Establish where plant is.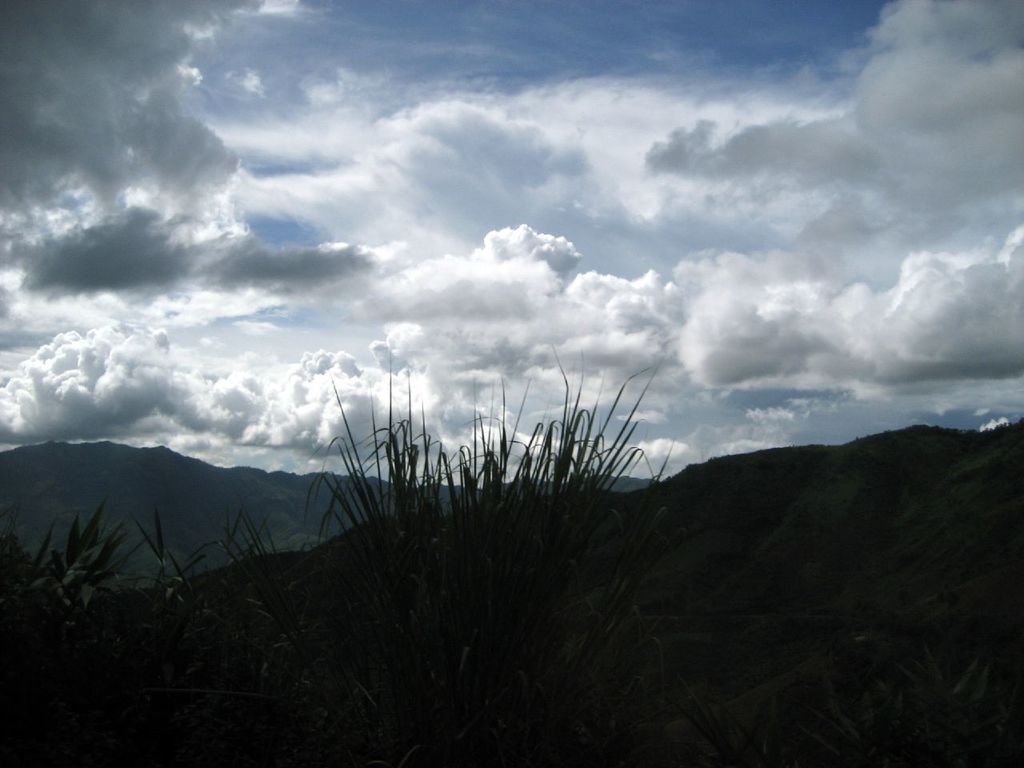
Established at 137,506,227,626.
